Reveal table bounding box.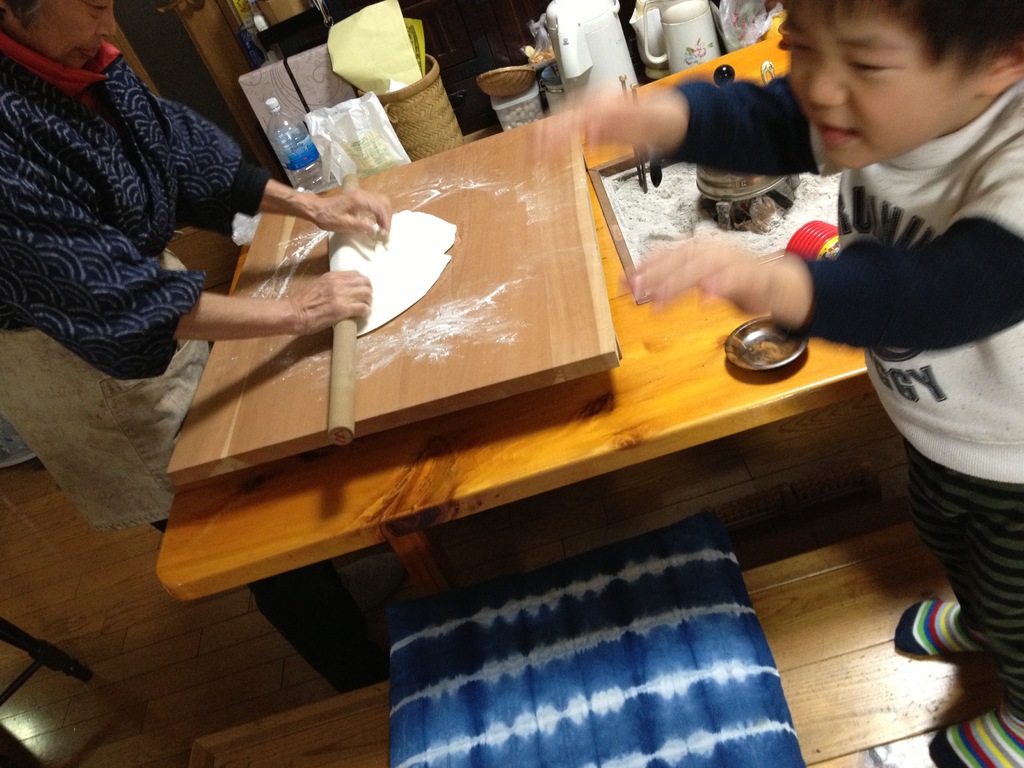
Revealed: (x1=132, y1=134, x2=918, y2=708).
